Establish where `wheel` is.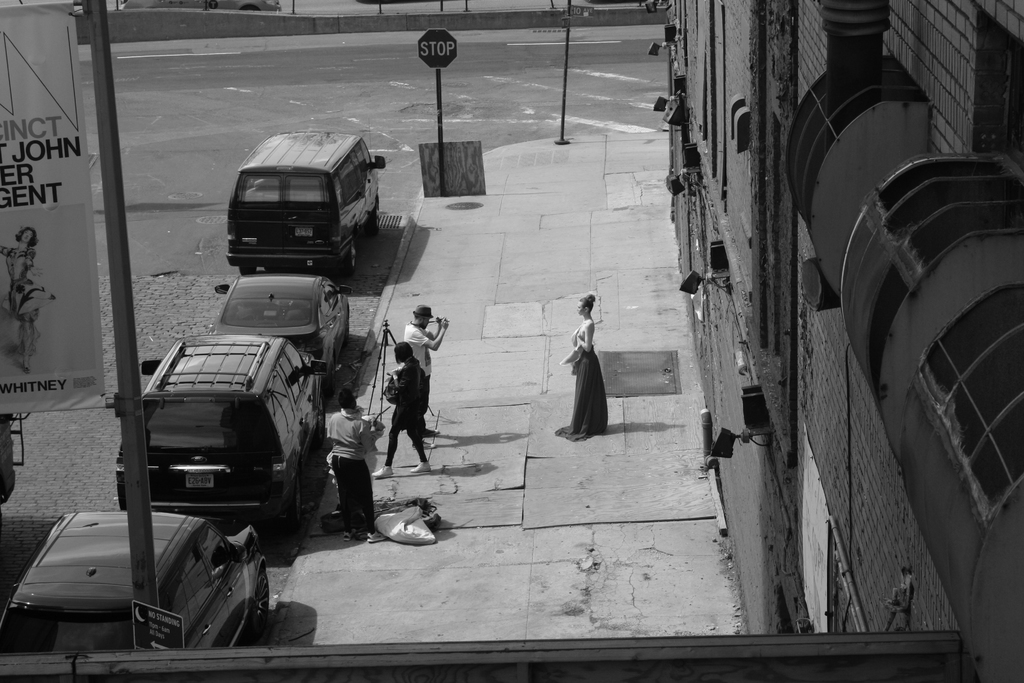
Established at [239, 266, 256, 276].
